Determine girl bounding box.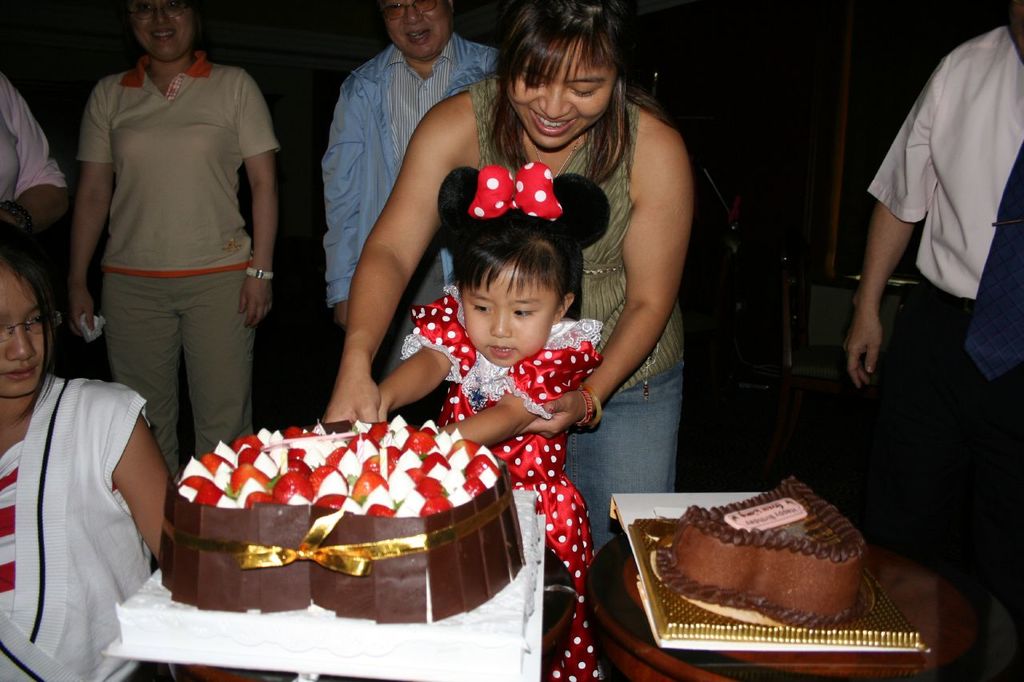
Determined: [374,161,605,681].
